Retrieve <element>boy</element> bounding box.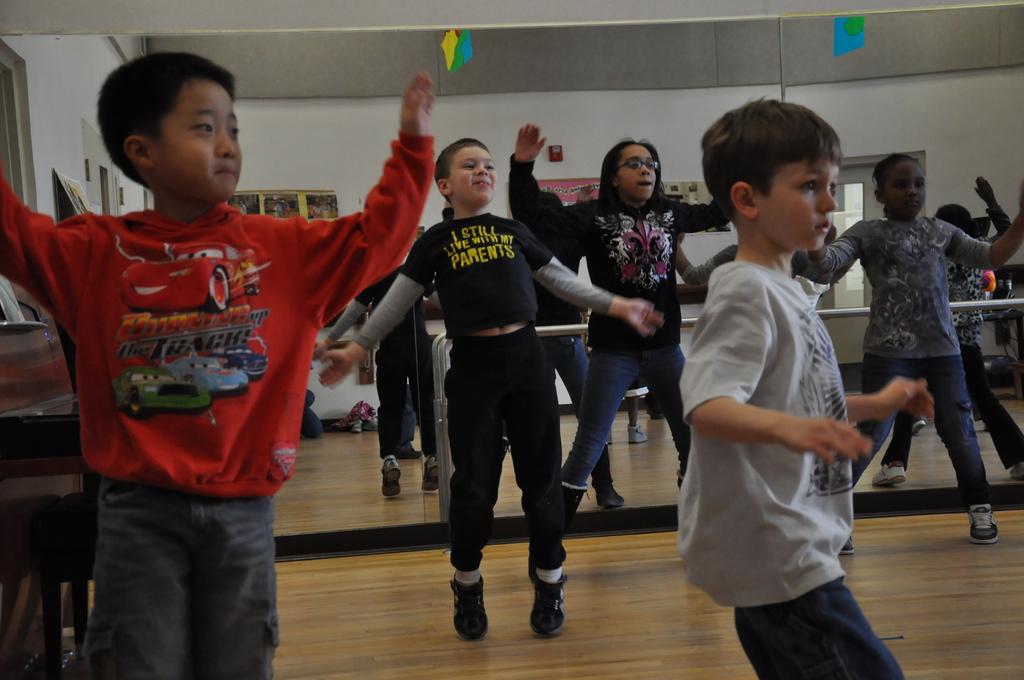
Bounding box: 0,50,433,679.
